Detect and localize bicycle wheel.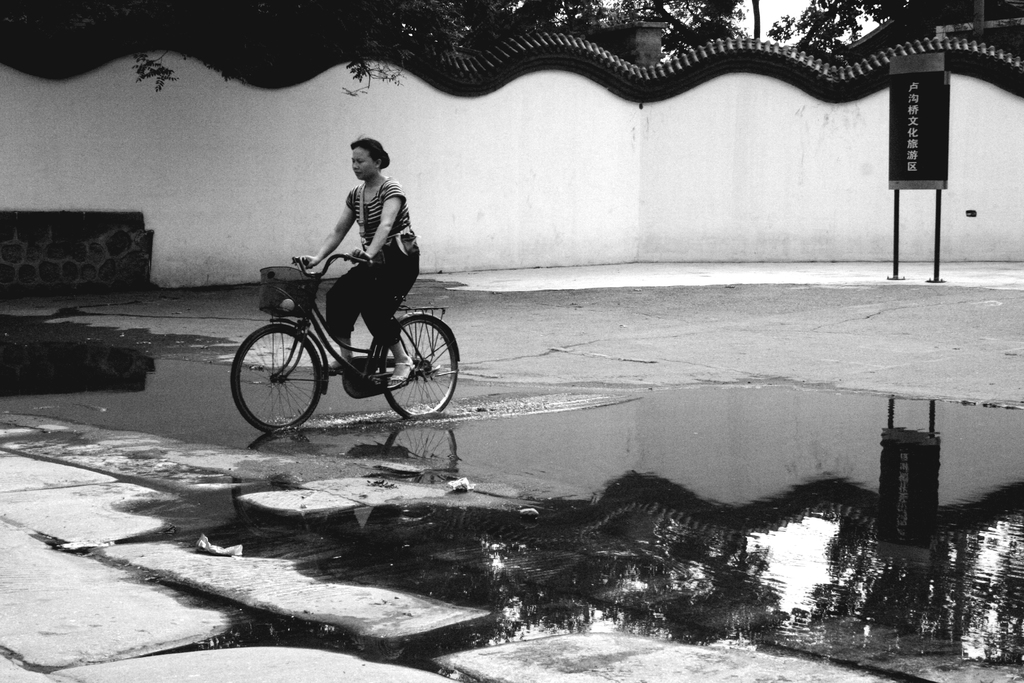
Localized at 244, 319, 317, 439.
